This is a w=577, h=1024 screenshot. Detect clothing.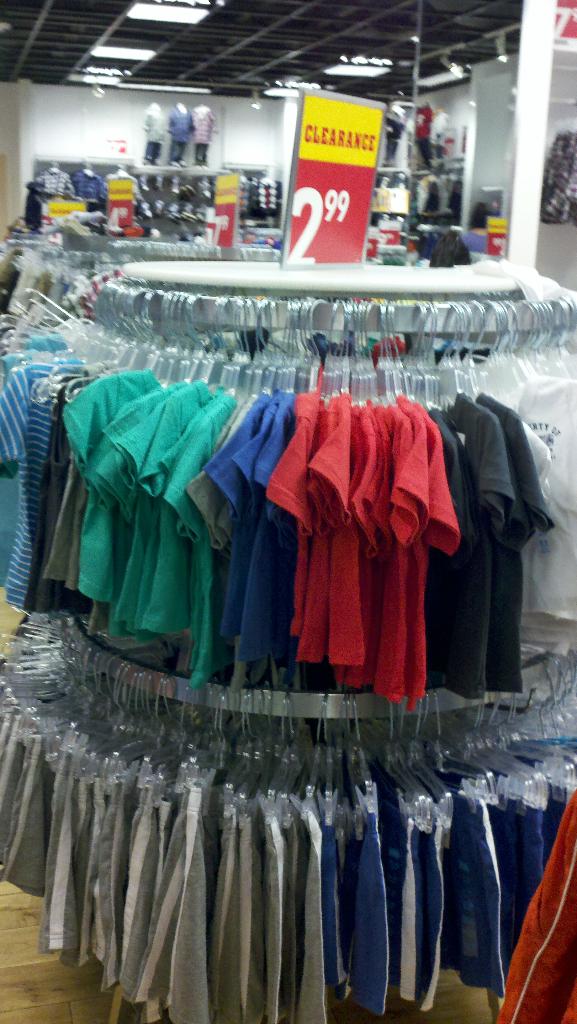
[left=20, top=358, right=111, bottom=615].
